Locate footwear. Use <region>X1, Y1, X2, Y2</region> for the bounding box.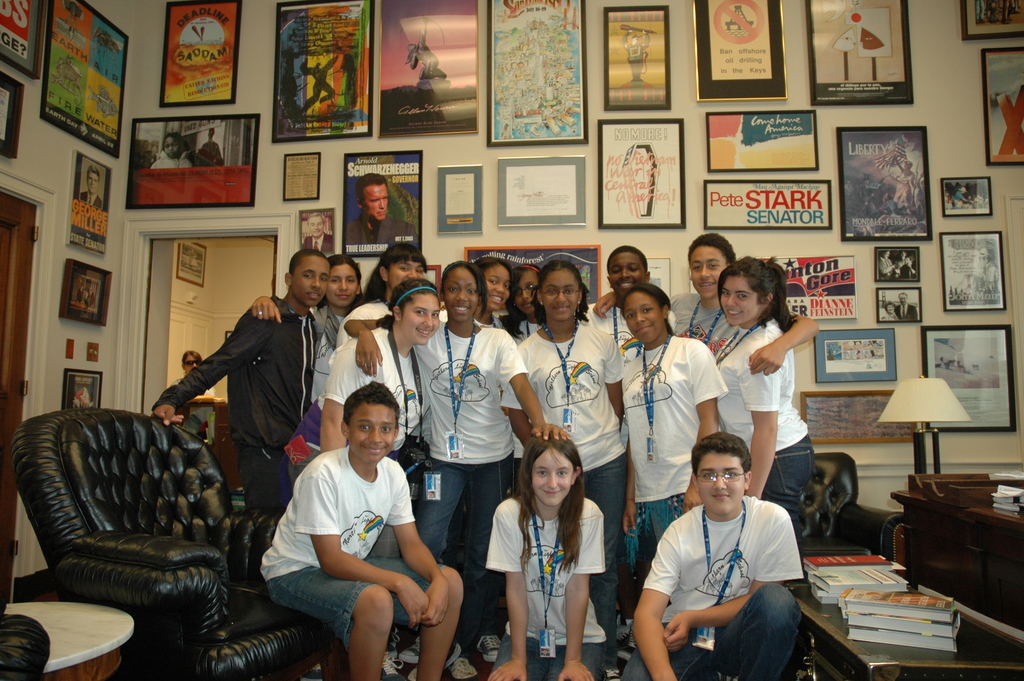
<region>448, 657, 478, 680</region>.
